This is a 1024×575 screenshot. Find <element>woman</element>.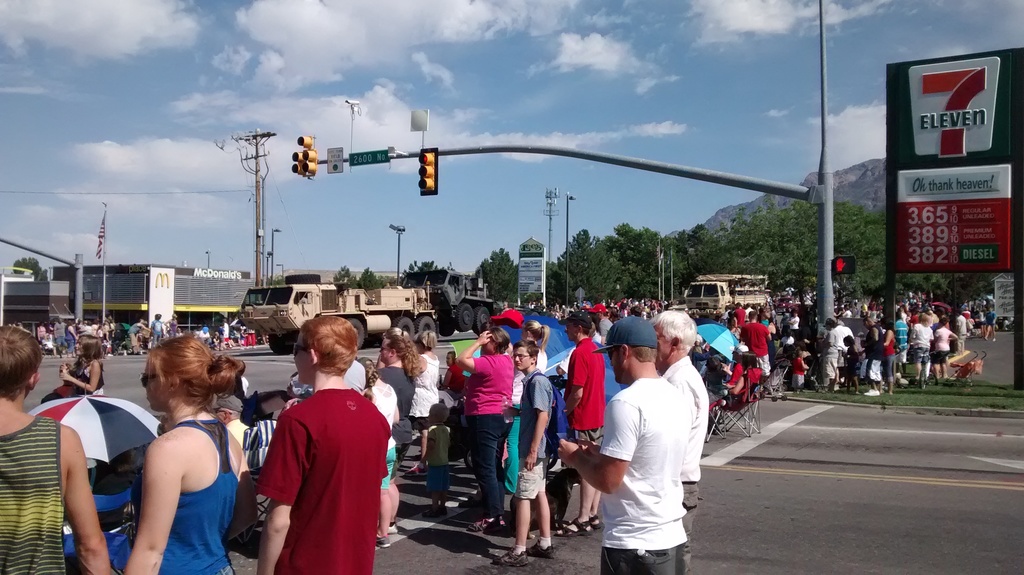
Bounding box: (911, 311, 932, 389).
